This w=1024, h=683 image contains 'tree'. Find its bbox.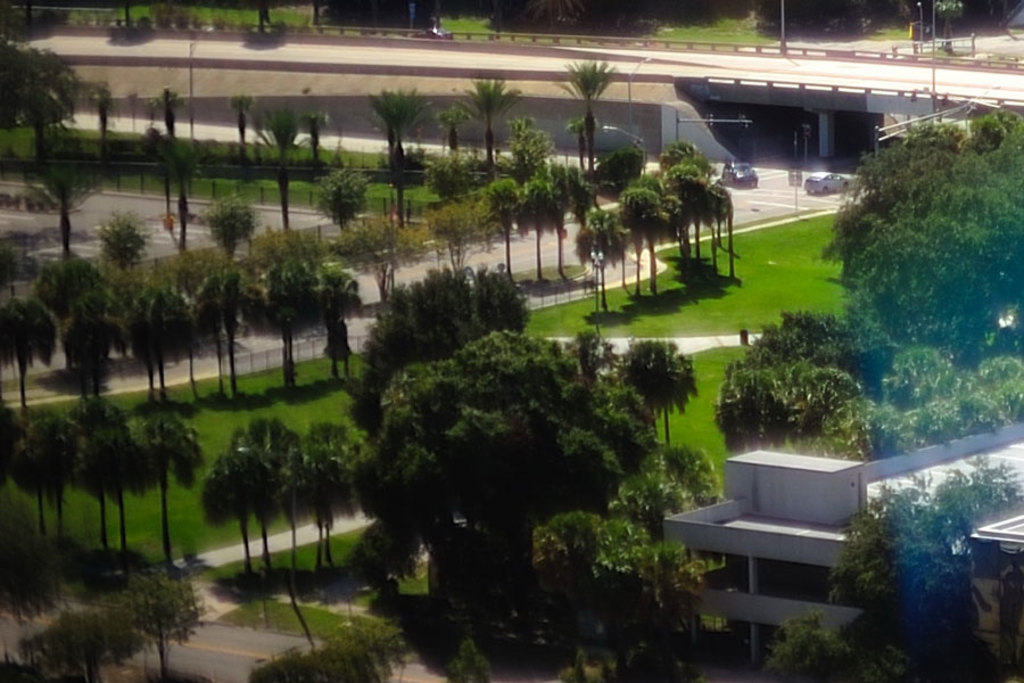
region(222, 92, 259, 155).
